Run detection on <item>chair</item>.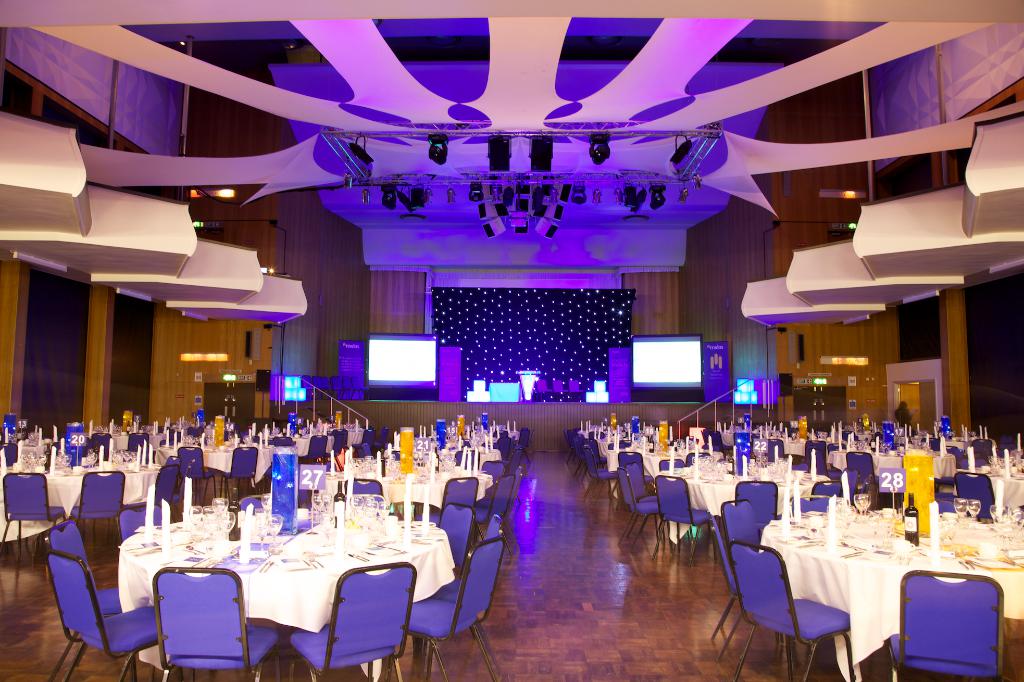
Result: x1=564, y1=425, x2=622, y2=505.
